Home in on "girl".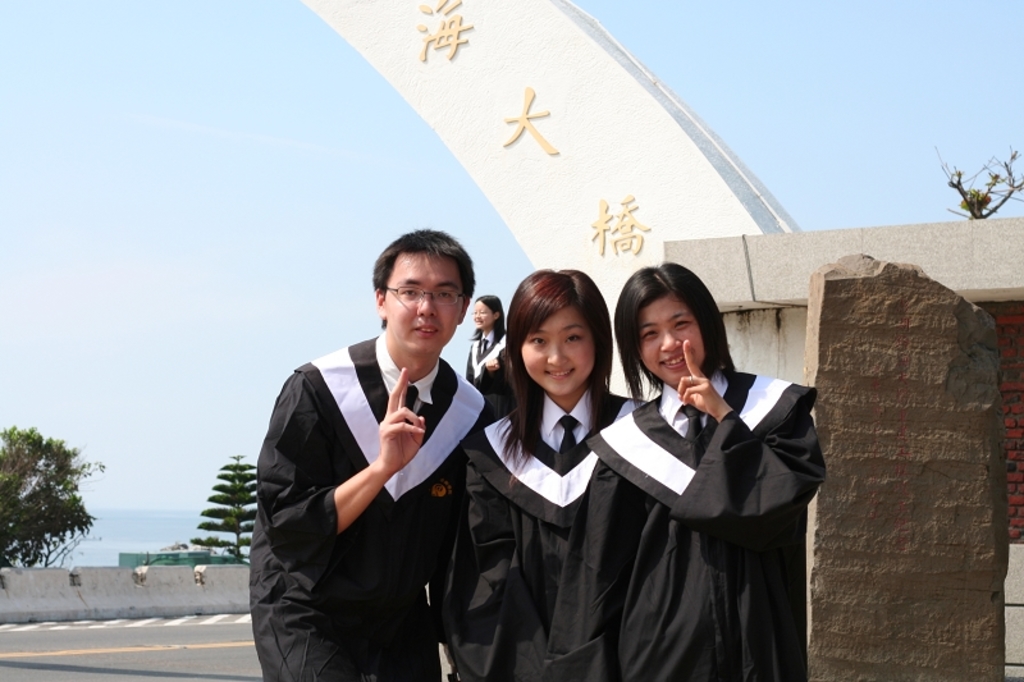
Homed in at 540,261,827,681.
